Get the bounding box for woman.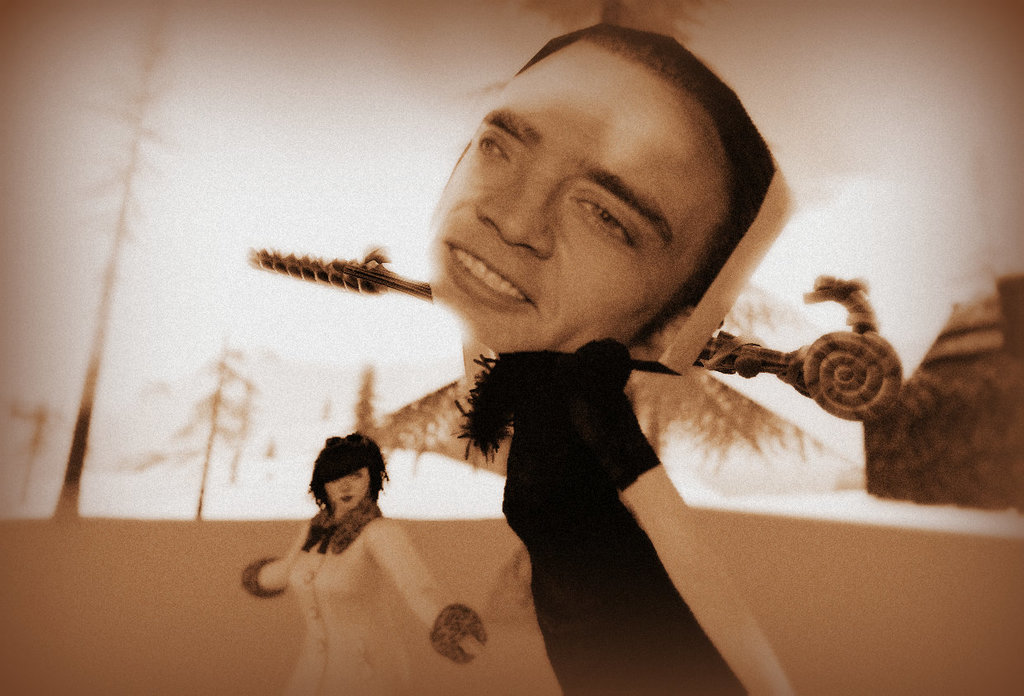
region(244, 416, 474, 661).
